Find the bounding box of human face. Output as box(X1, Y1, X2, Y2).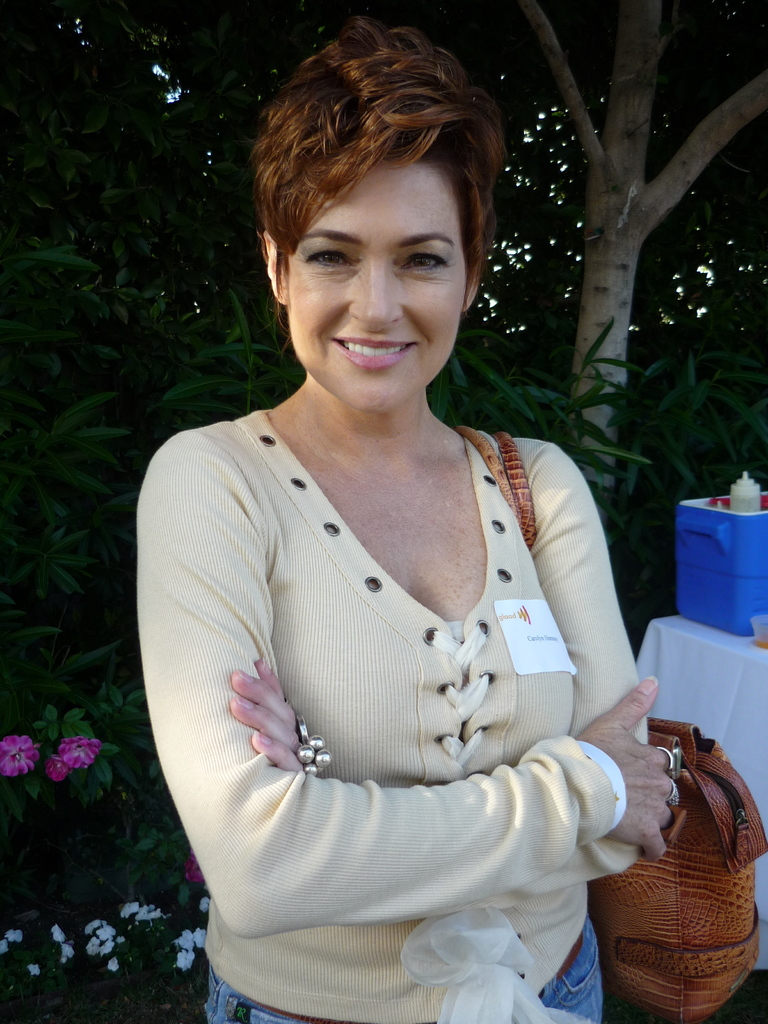
box(285, 161, 464, 412).
